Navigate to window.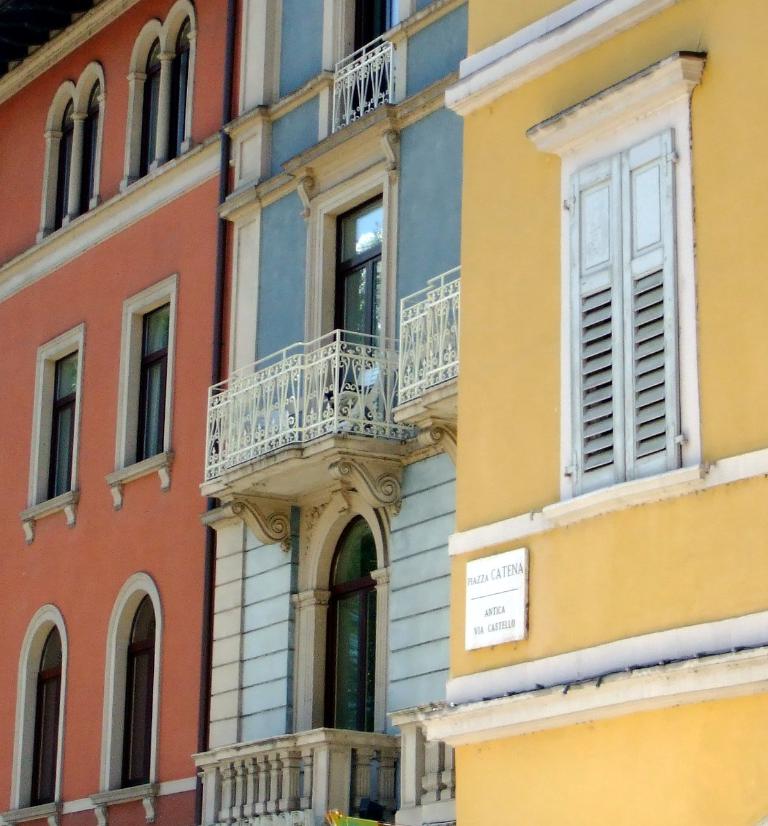
Navigation target: [556, 60, 706, 530].
